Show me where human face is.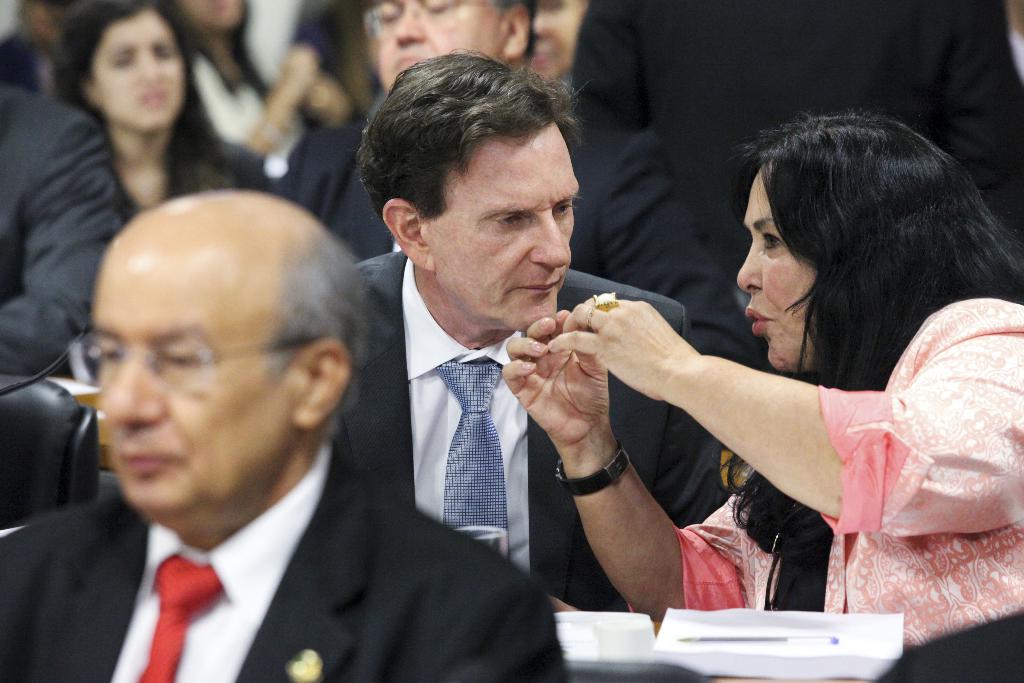
human face is at box=[532, 0, 585, 74].
